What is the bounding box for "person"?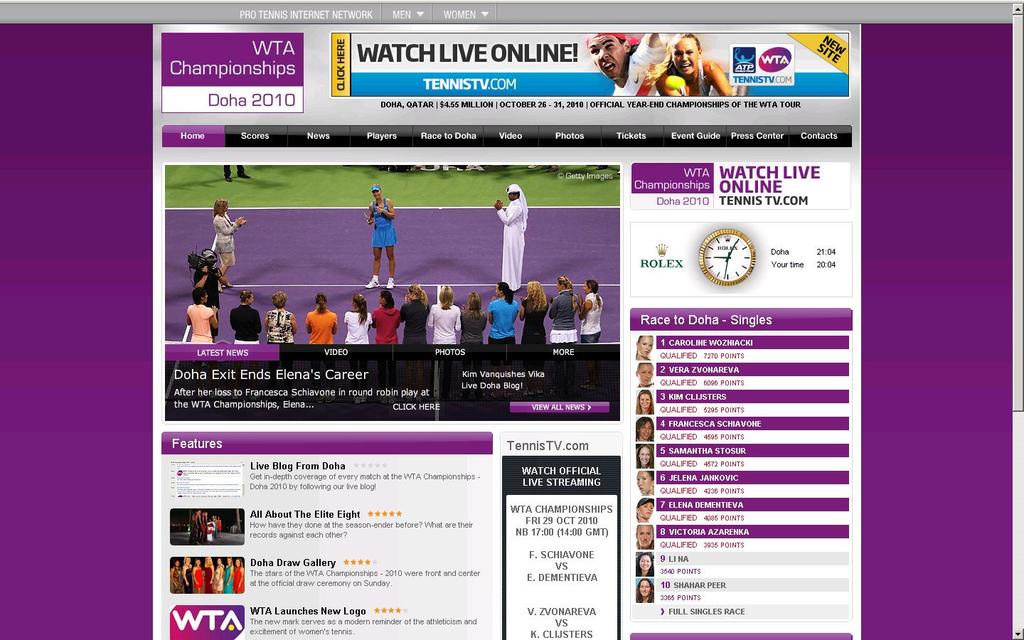
<box>636,496,655,523</box>.
